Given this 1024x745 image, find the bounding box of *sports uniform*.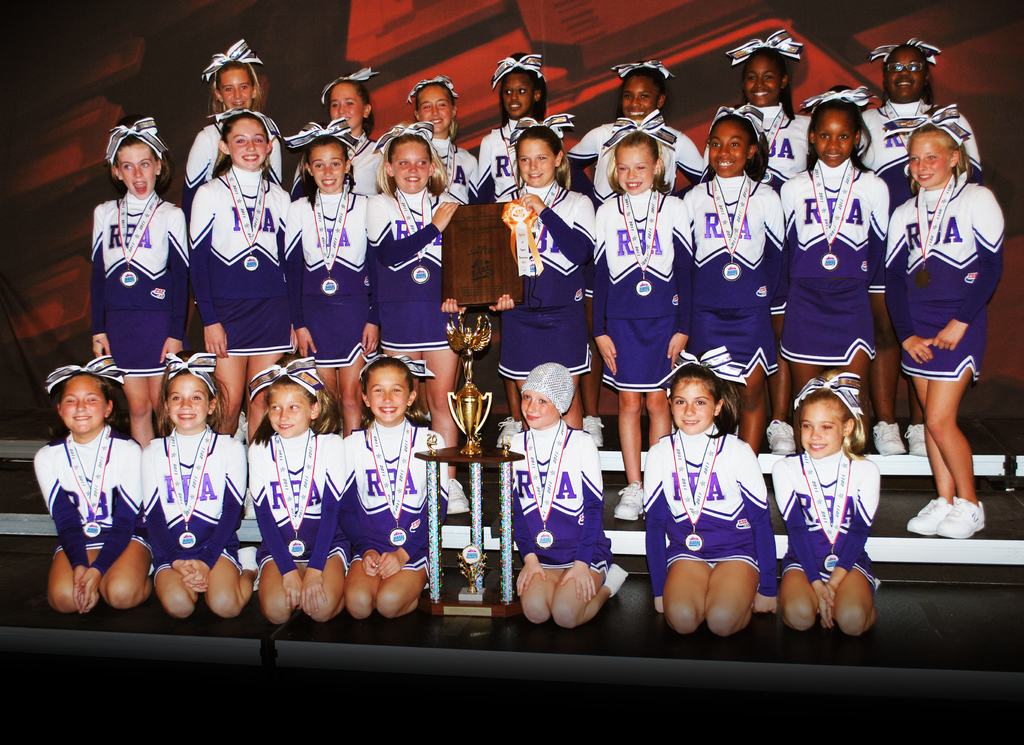
515 418 609 573.
